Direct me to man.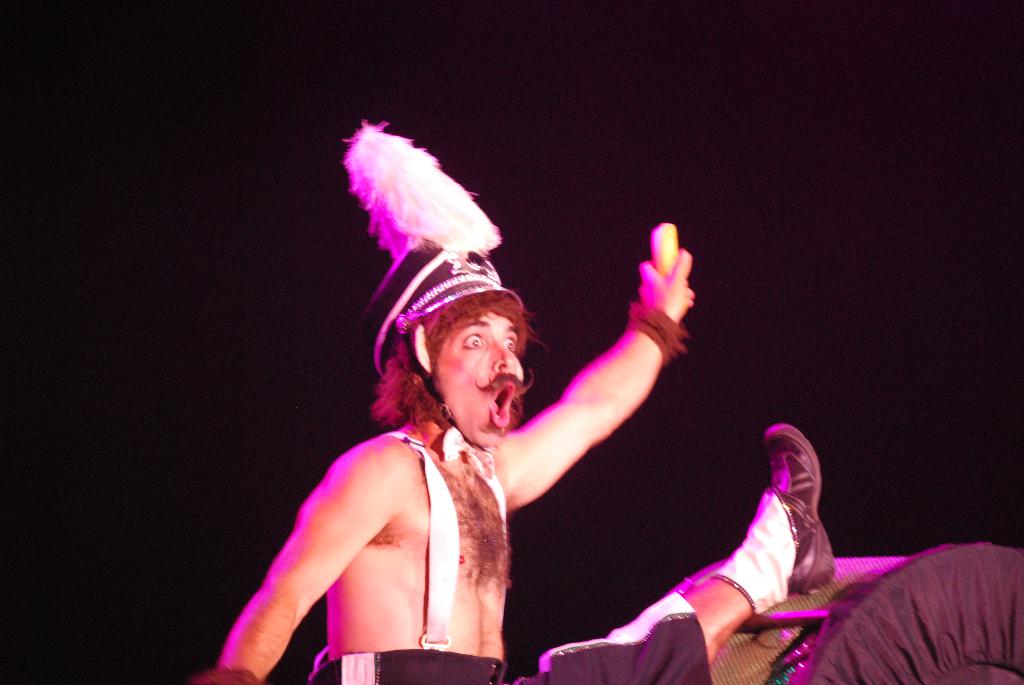
Direction: bbox(193, 194, 746, 665).
